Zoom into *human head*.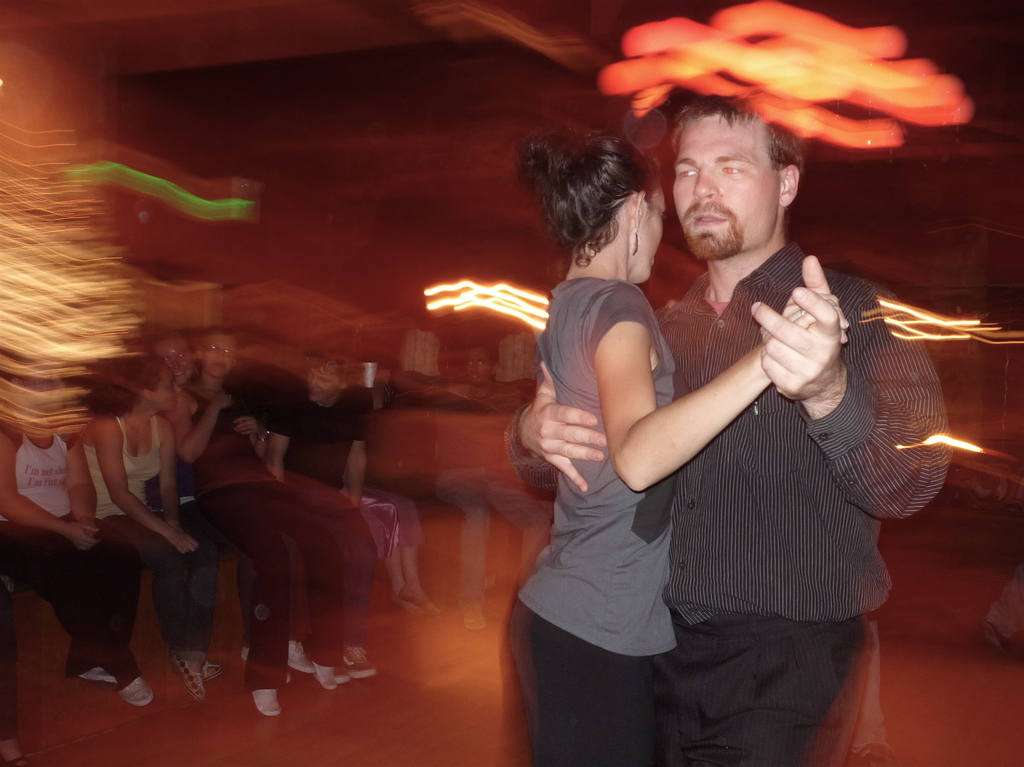
Zoom target: rect(194, 325, 239, 381).
